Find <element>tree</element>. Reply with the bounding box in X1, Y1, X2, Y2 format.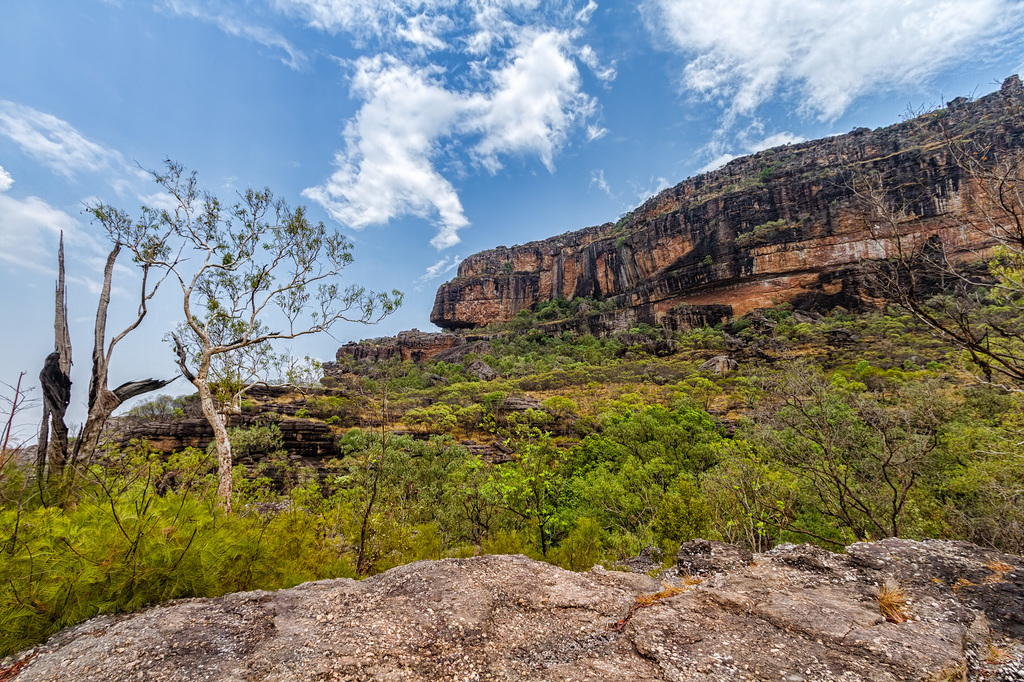
0, 426, 303, 648.
